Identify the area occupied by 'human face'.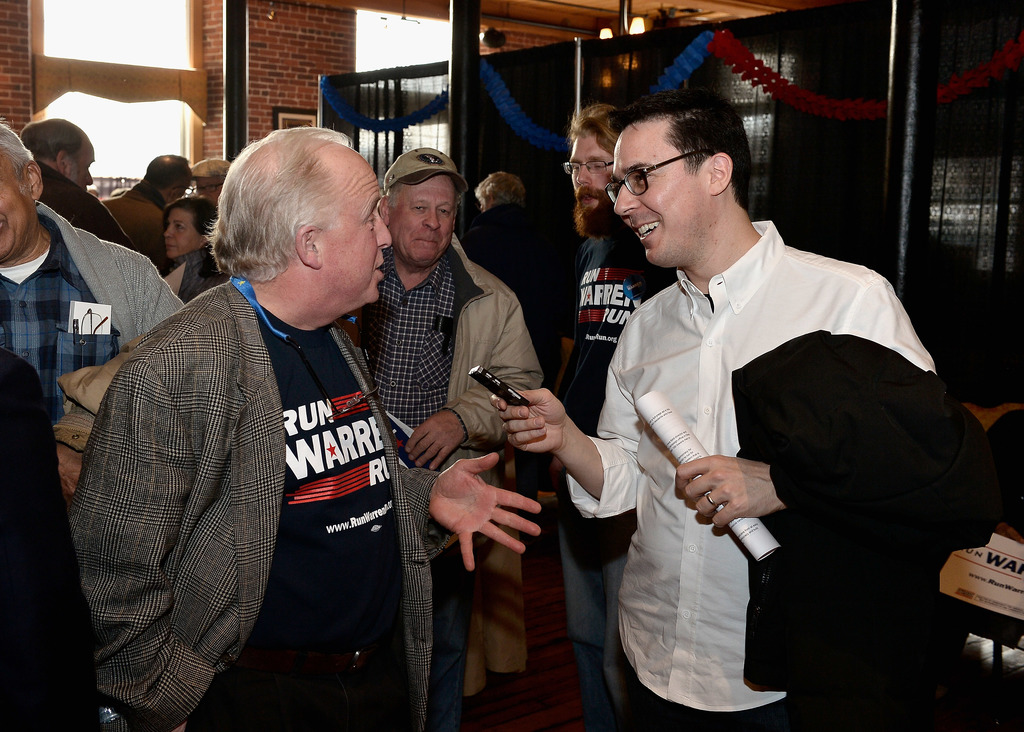
Area: (x1=572, y1=135, x2=611, y2=207).
